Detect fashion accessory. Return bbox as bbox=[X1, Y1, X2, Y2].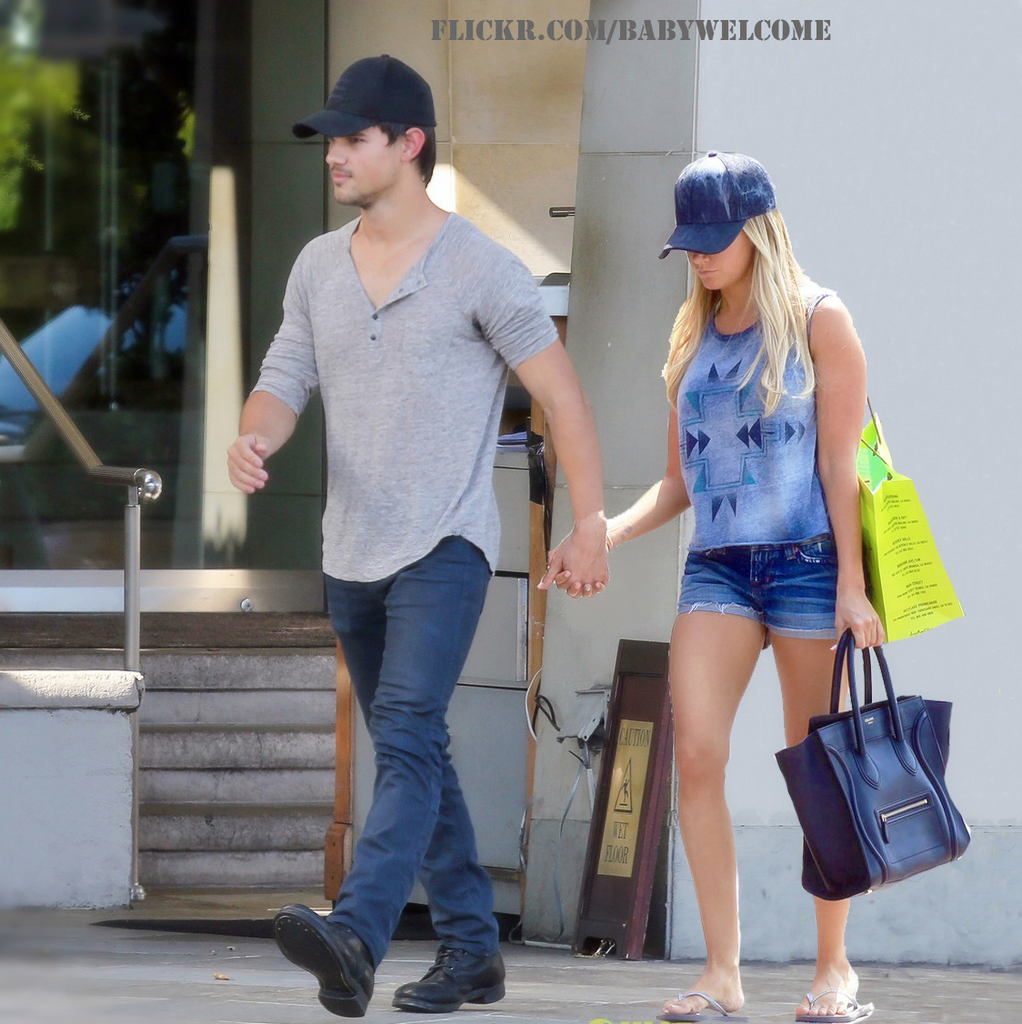
bbox=[790, 989, 875, 1023].
